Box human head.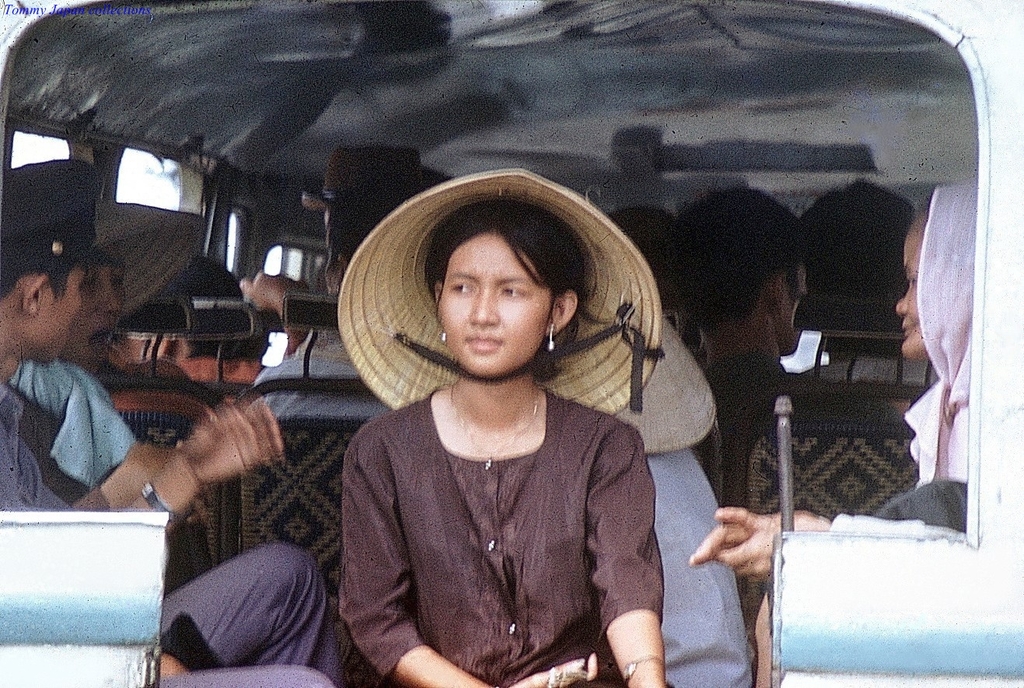
[x1=604, y1=204, x2=672, y2=309].
